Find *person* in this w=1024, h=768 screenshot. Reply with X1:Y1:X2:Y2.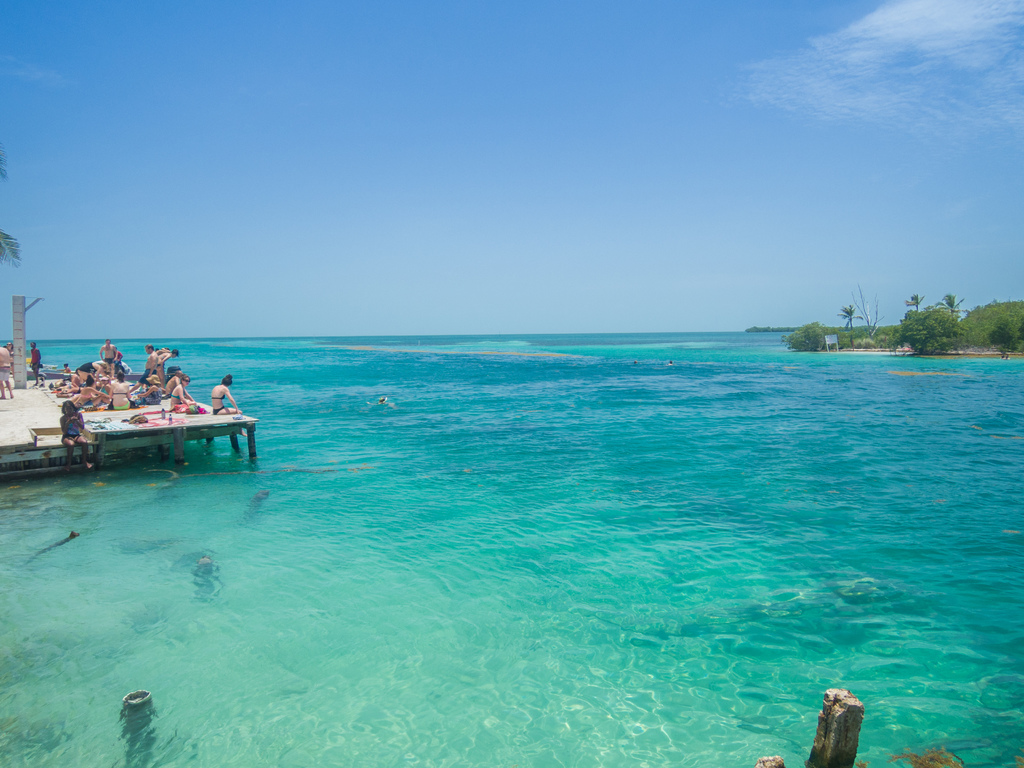
136:345:159:387.
